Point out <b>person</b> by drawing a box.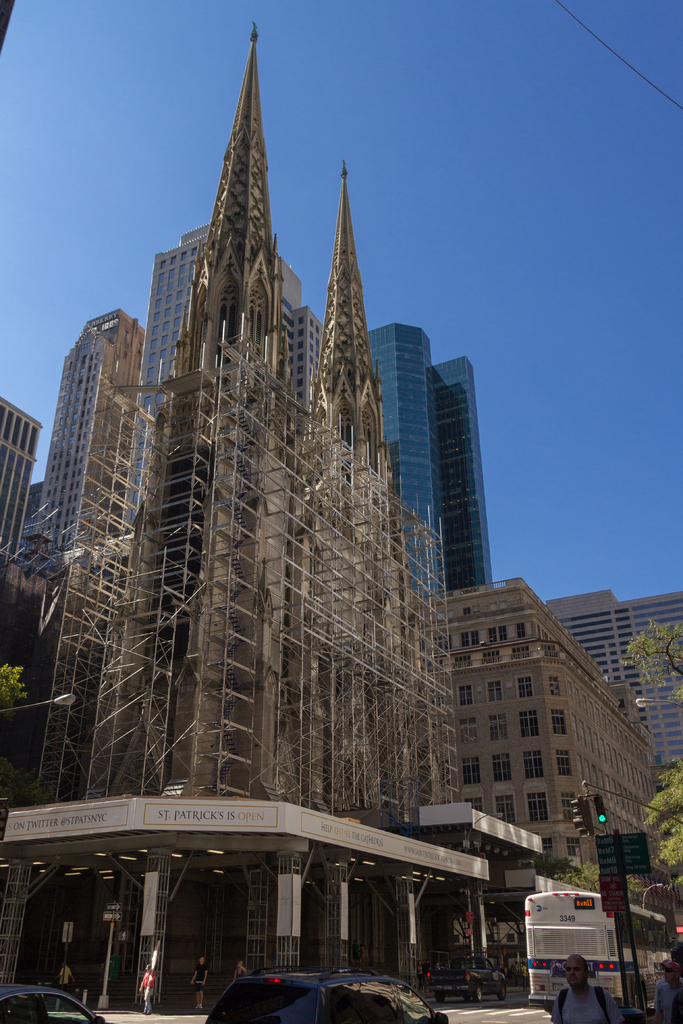
(left=655, top=956, right=682, bottom=1023).
